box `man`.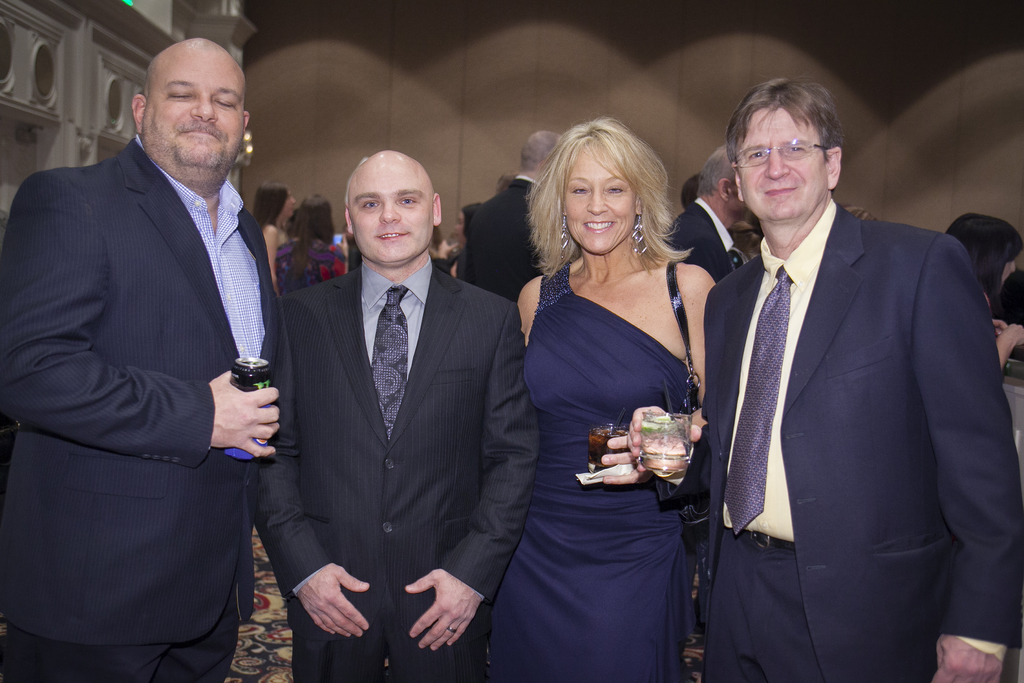
0 33 279 682.
